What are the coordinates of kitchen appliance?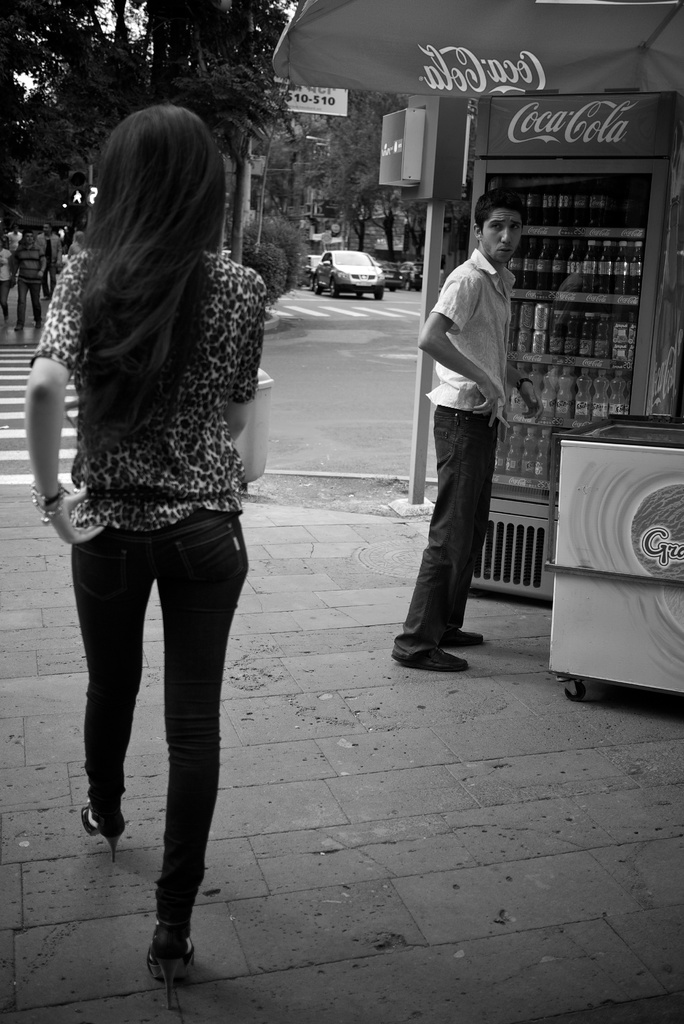
476/93/683/601.
